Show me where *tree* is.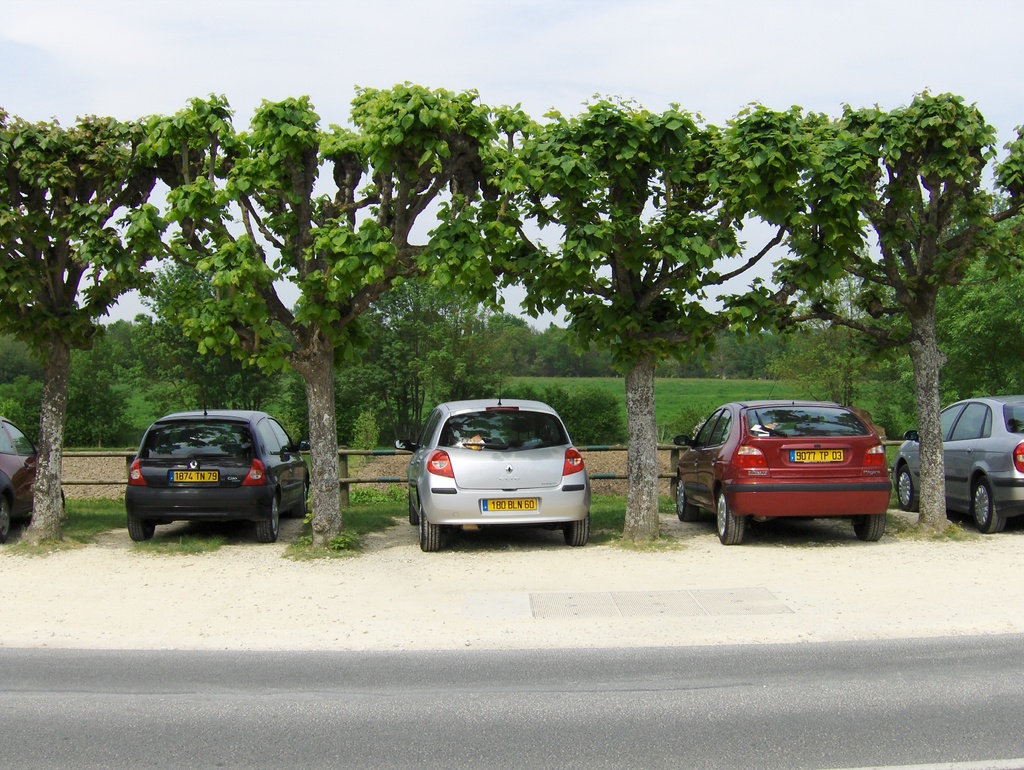
*tree* is at 116 307 295 445.
